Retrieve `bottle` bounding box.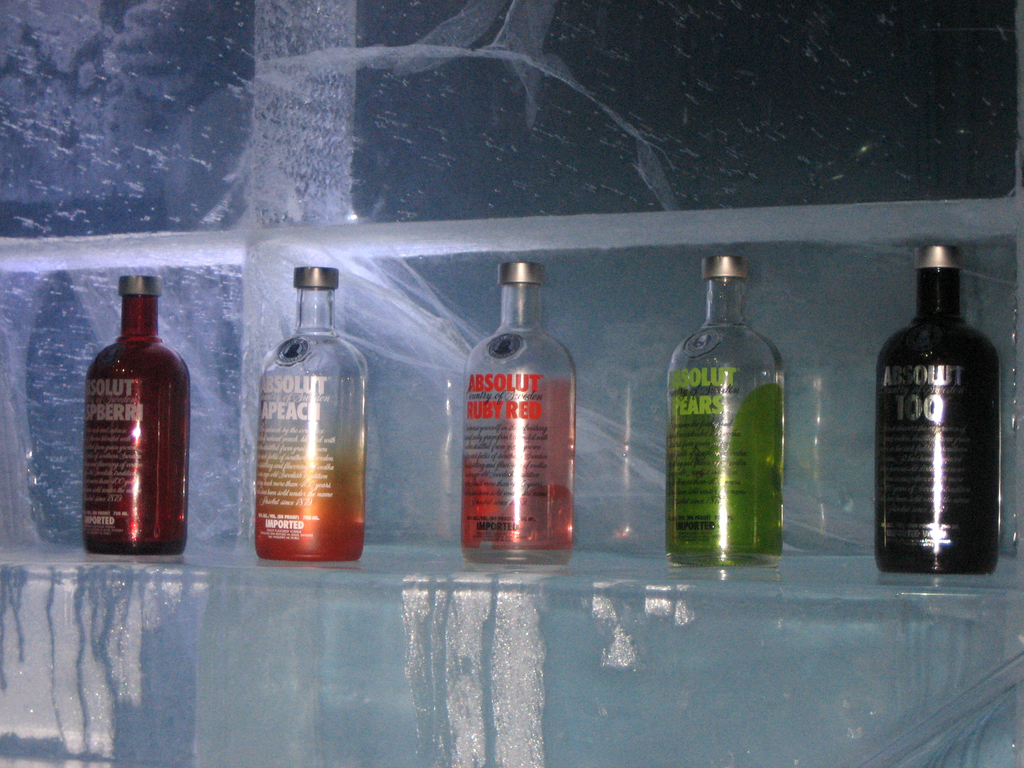
Bounding box: [x1=255, y1=262, x2=367, y2=563].
